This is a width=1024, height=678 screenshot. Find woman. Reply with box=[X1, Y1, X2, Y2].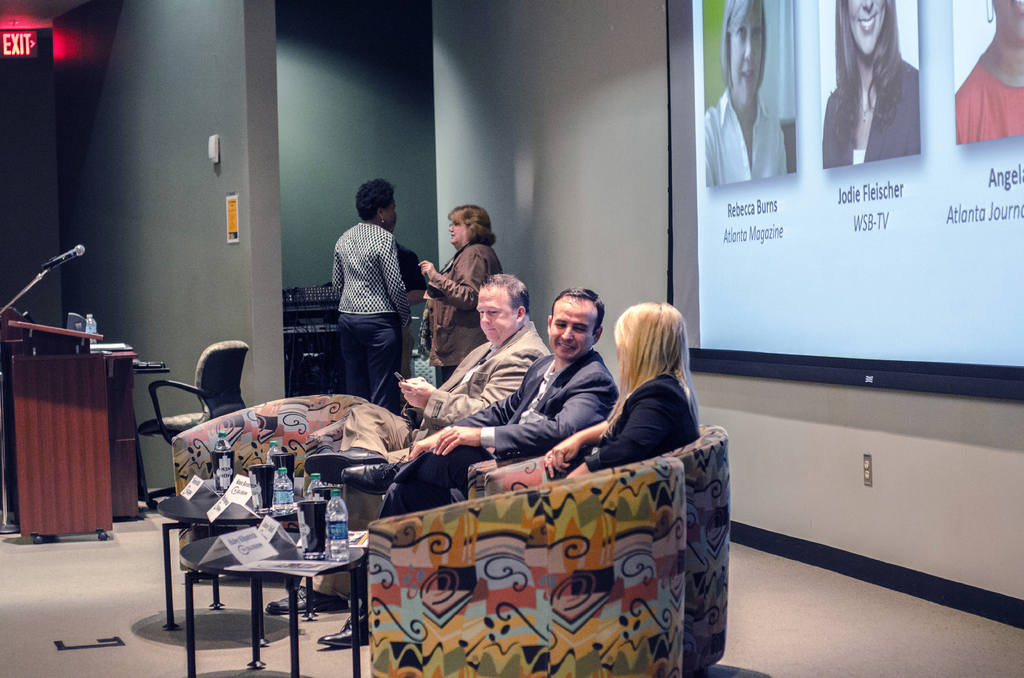
box=[545, 302, 703, 480].
